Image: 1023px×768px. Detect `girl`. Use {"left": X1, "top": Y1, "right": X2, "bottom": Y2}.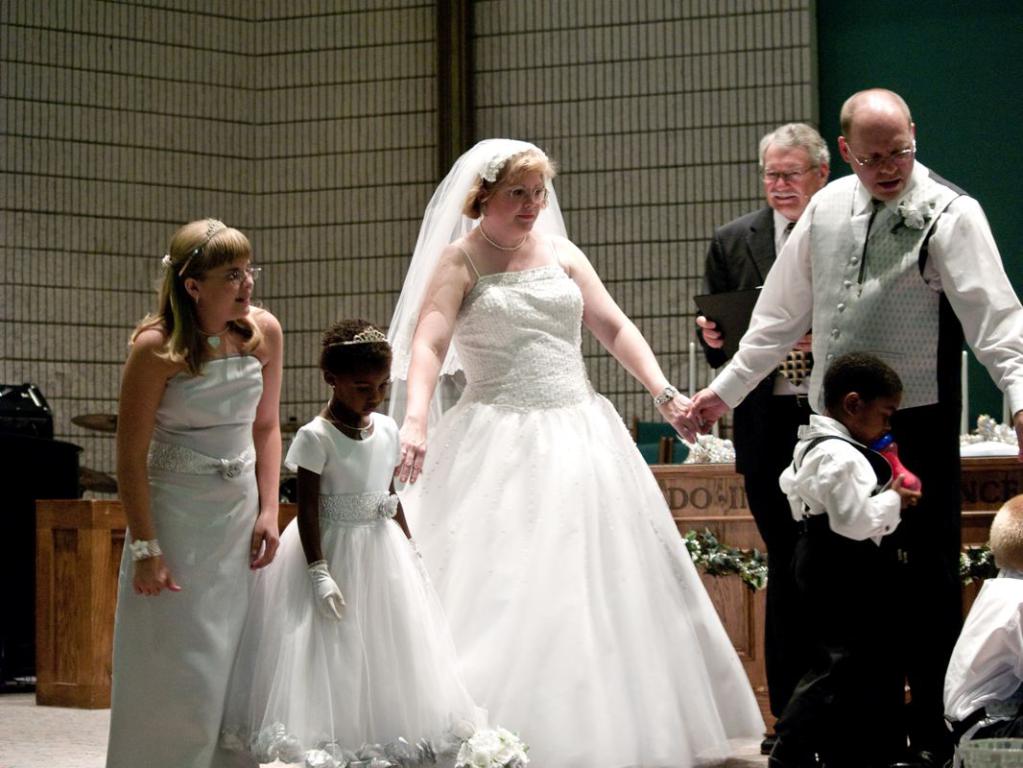
{"left": 96, "top": 201, "right": 308, "bottom": 744}.
